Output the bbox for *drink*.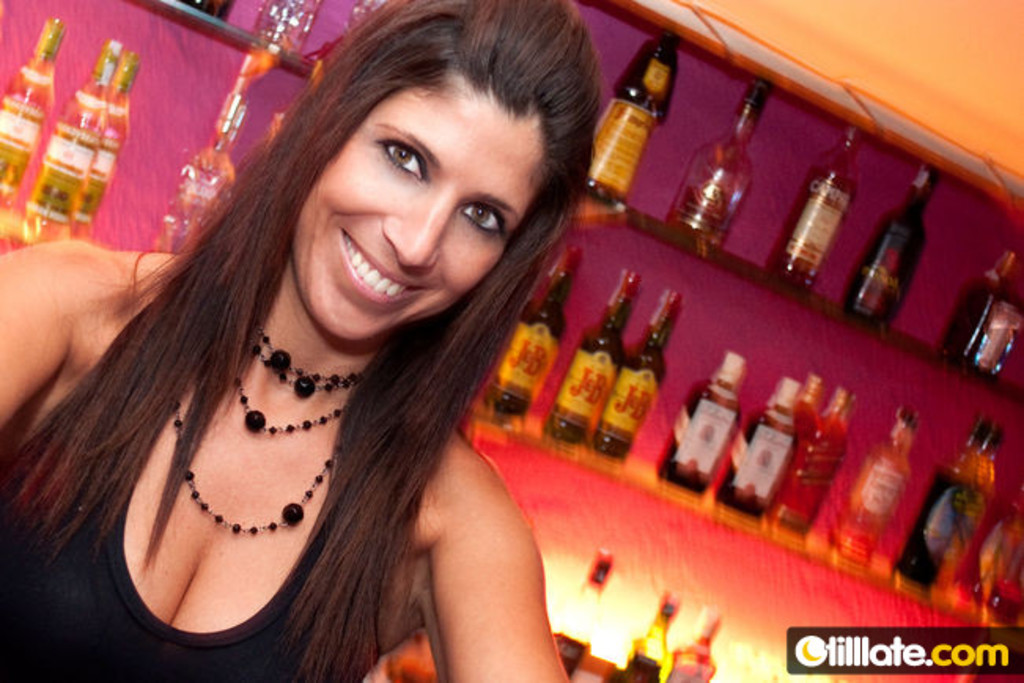
939/282/1022/379.
